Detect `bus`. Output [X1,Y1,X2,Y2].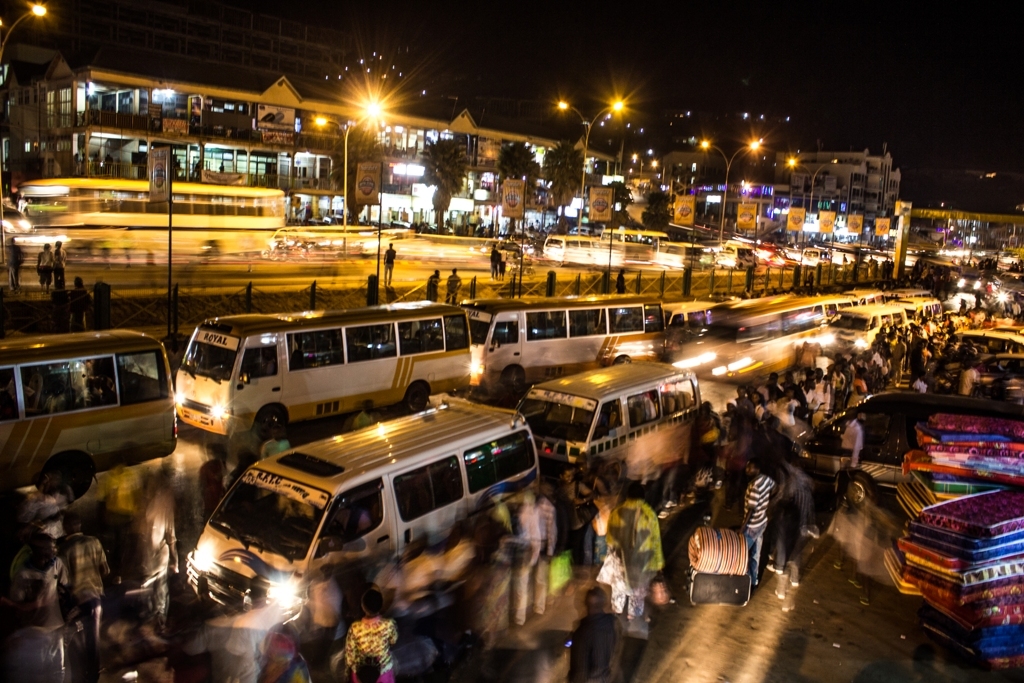
[178,300,475,440].
